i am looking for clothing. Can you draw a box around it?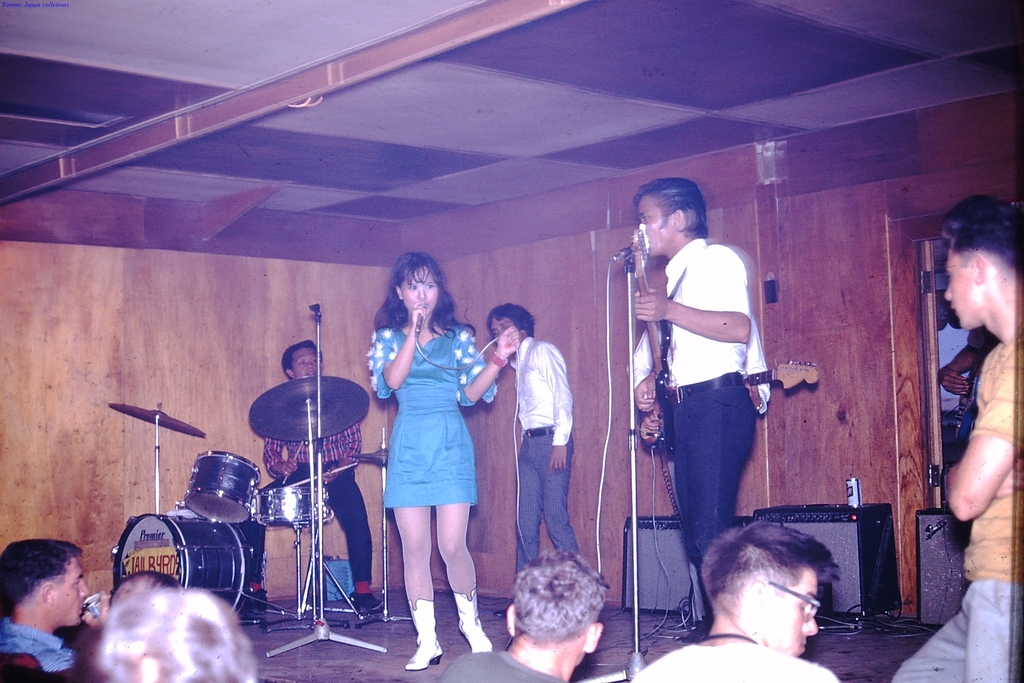
Sure, the bounding box is bbox=[435, 643, 566, 682].
